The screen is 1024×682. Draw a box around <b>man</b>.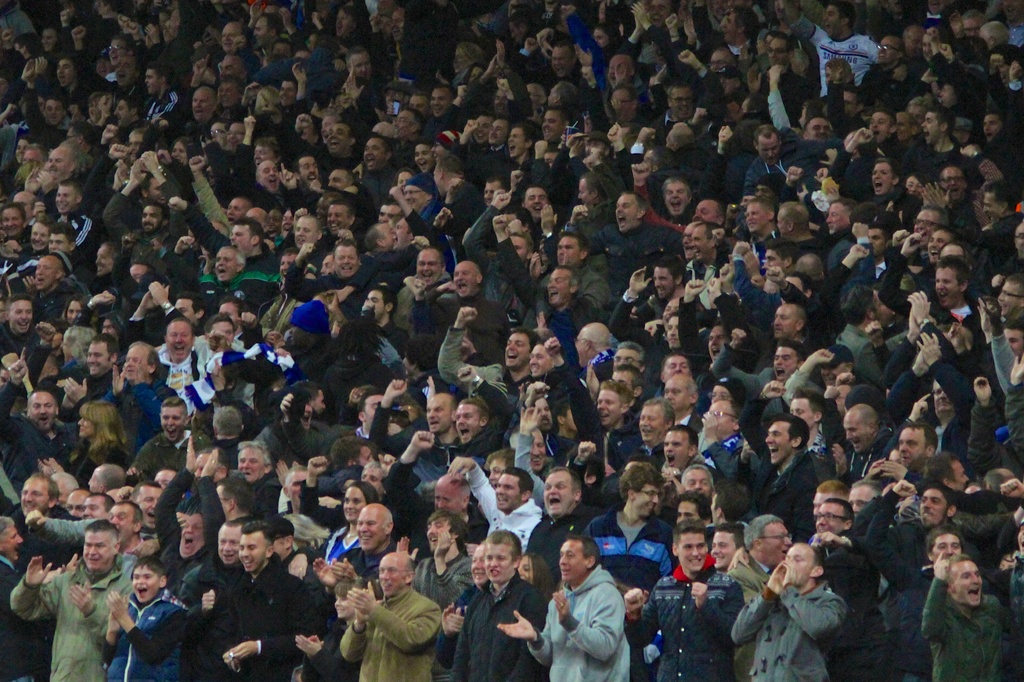
{"x1": 837, "y1": 404, "x2": 895, "y2": 489}.
